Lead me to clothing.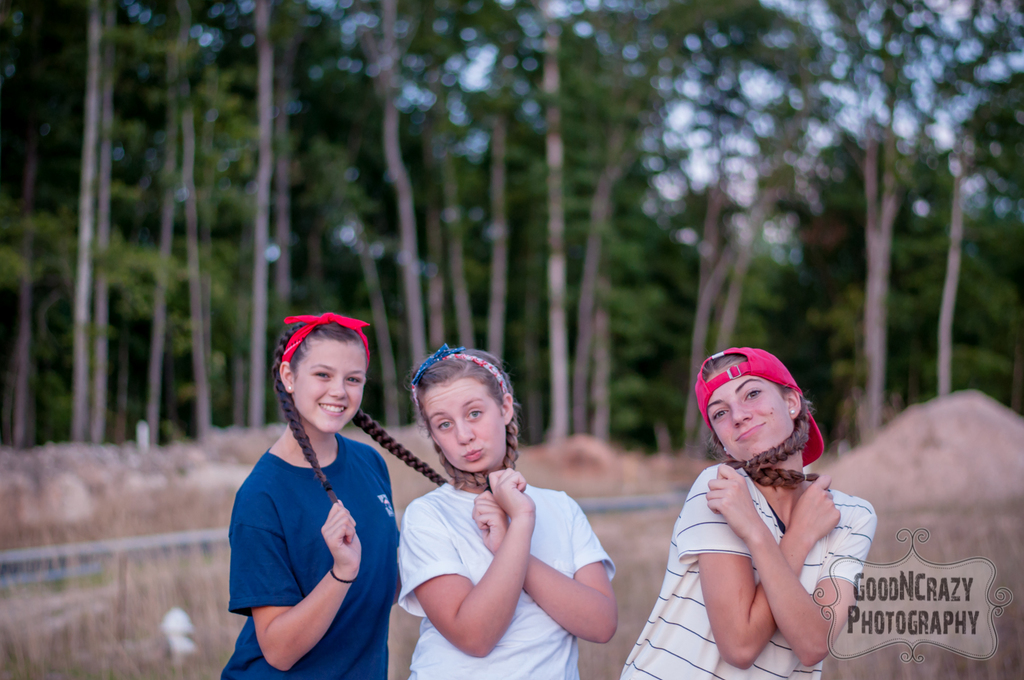
Lead to 403/487/618/679.
